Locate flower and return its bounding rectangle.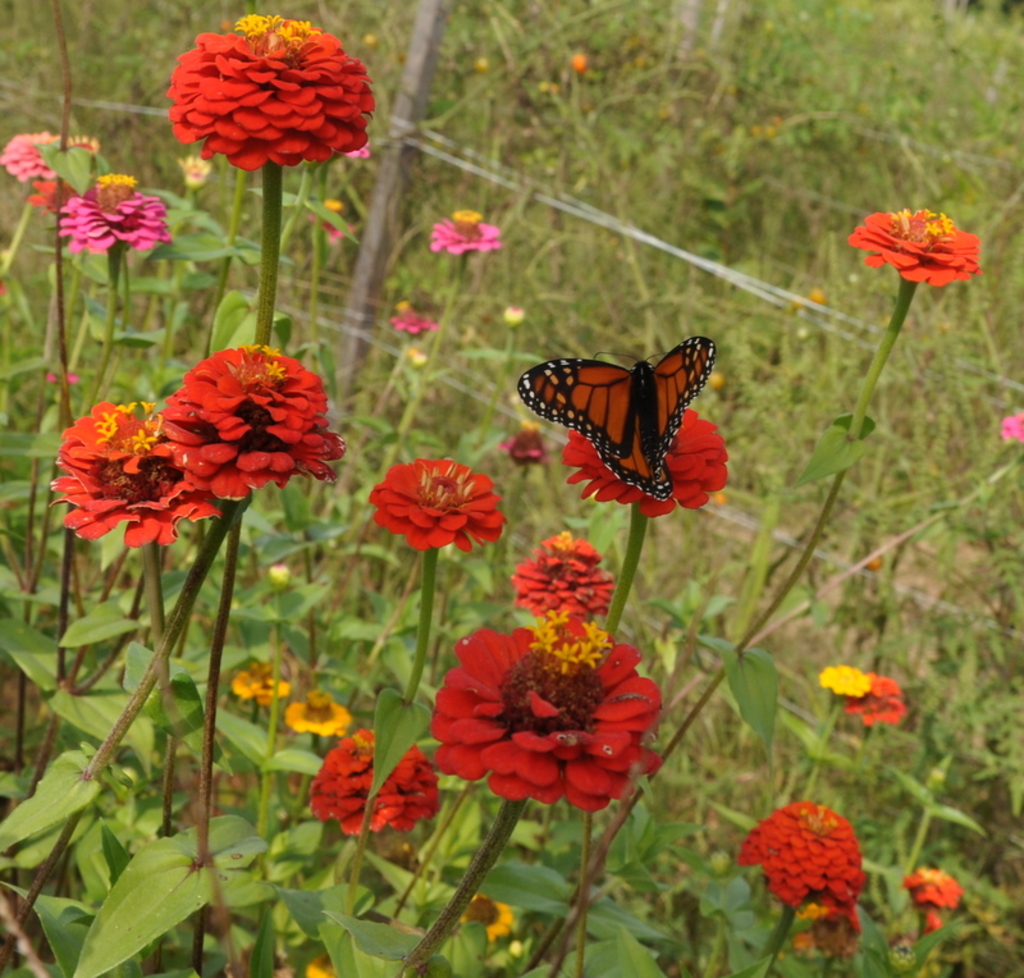
x1=739 y1=803 x2=863 y2=911.
